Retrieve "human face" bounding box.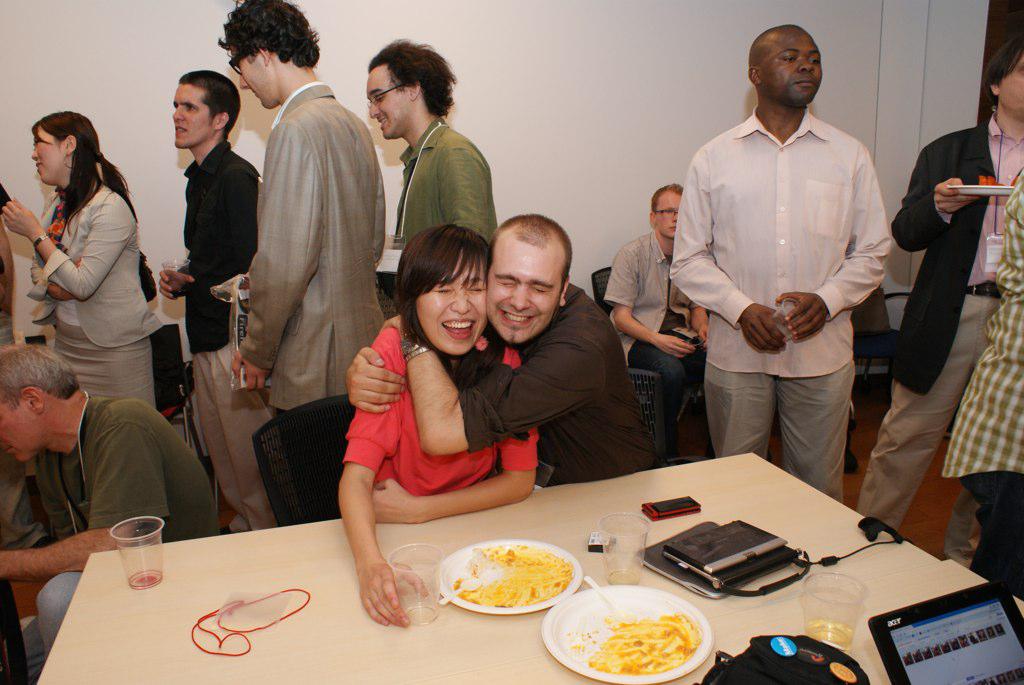
Bounding box: x1=760, y1=33, x2=821, y2=103.
